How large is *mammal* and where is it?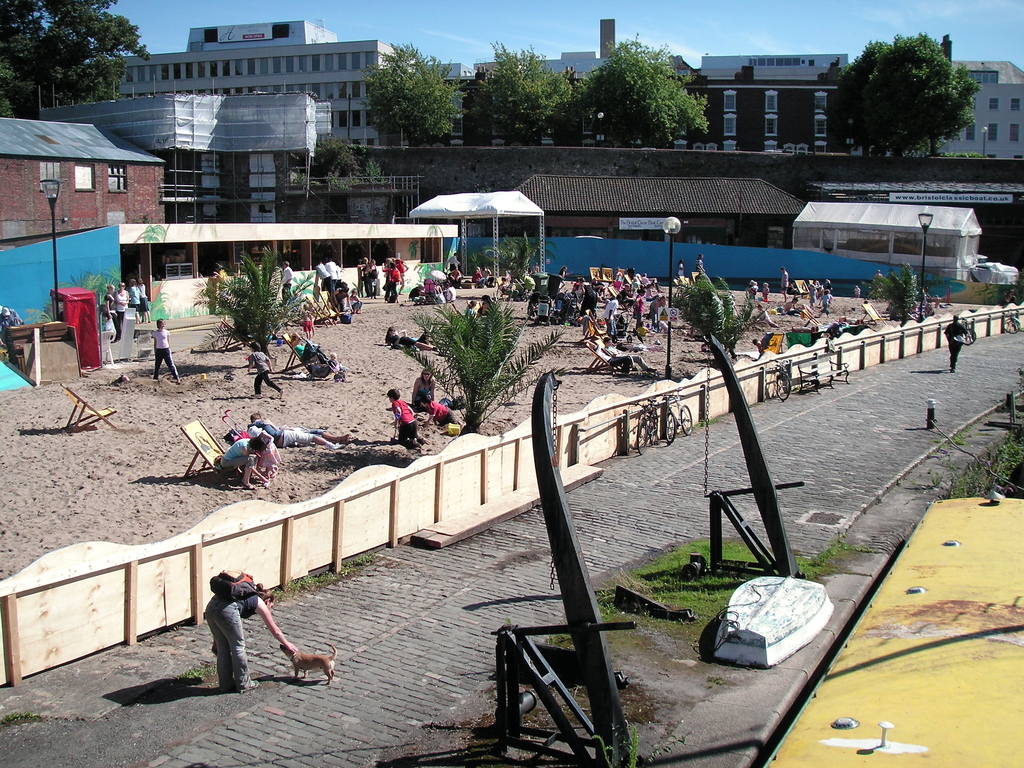
Bounding box: (x1=301, y1=304, x2=315, y2=339).
